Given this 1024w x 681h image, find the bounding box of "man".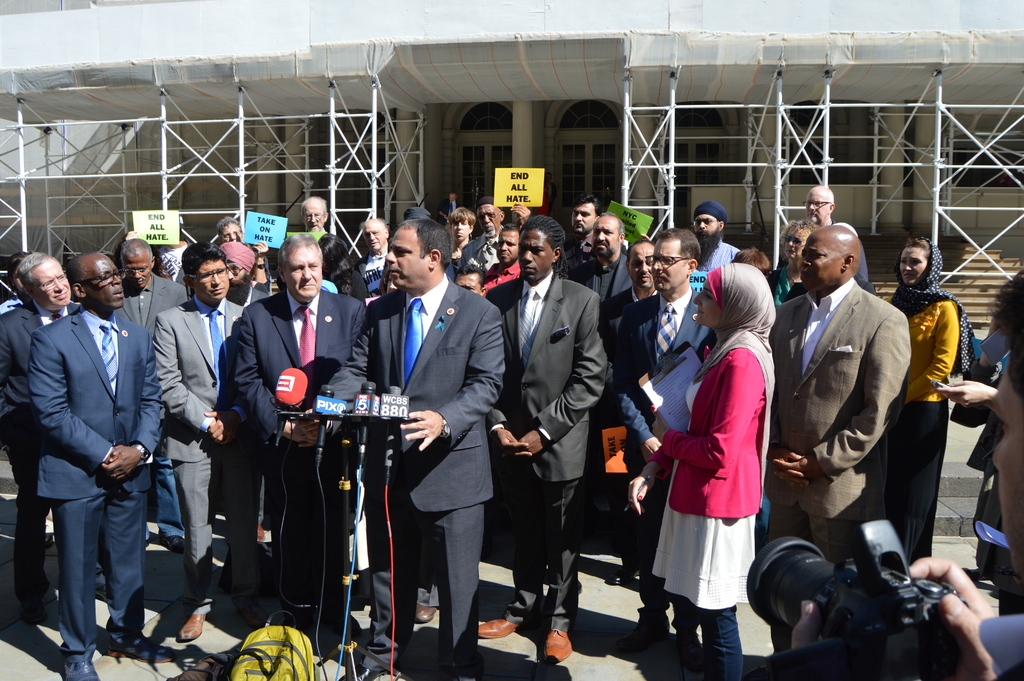
select_region(565, 194, 601, 254).
